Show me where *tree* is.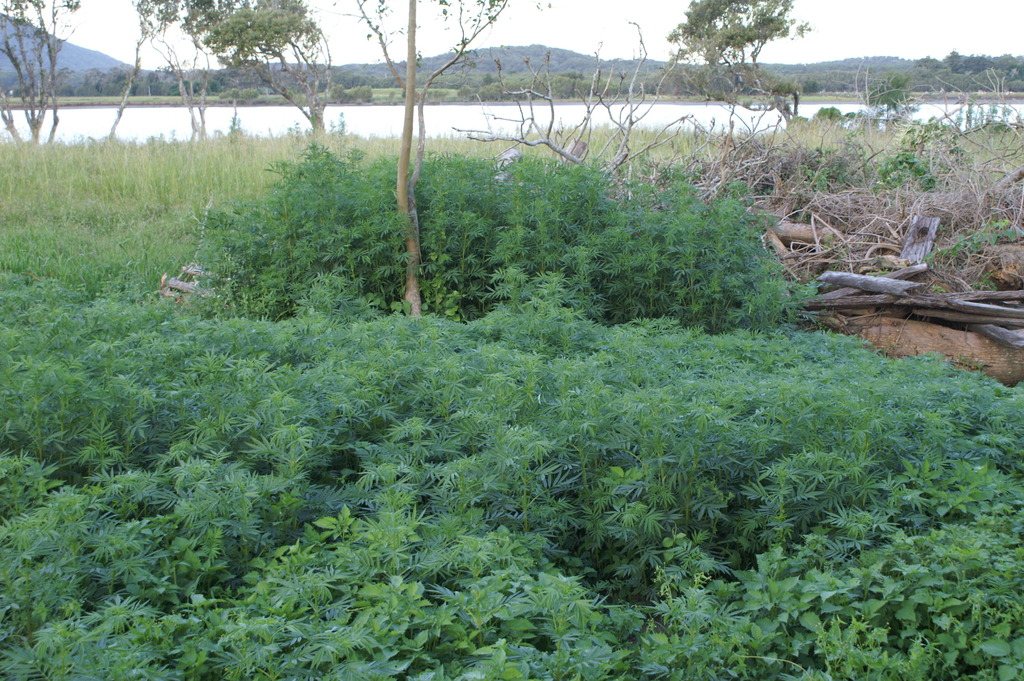
*tree* is at BBox(0, 0, 86, 148).
